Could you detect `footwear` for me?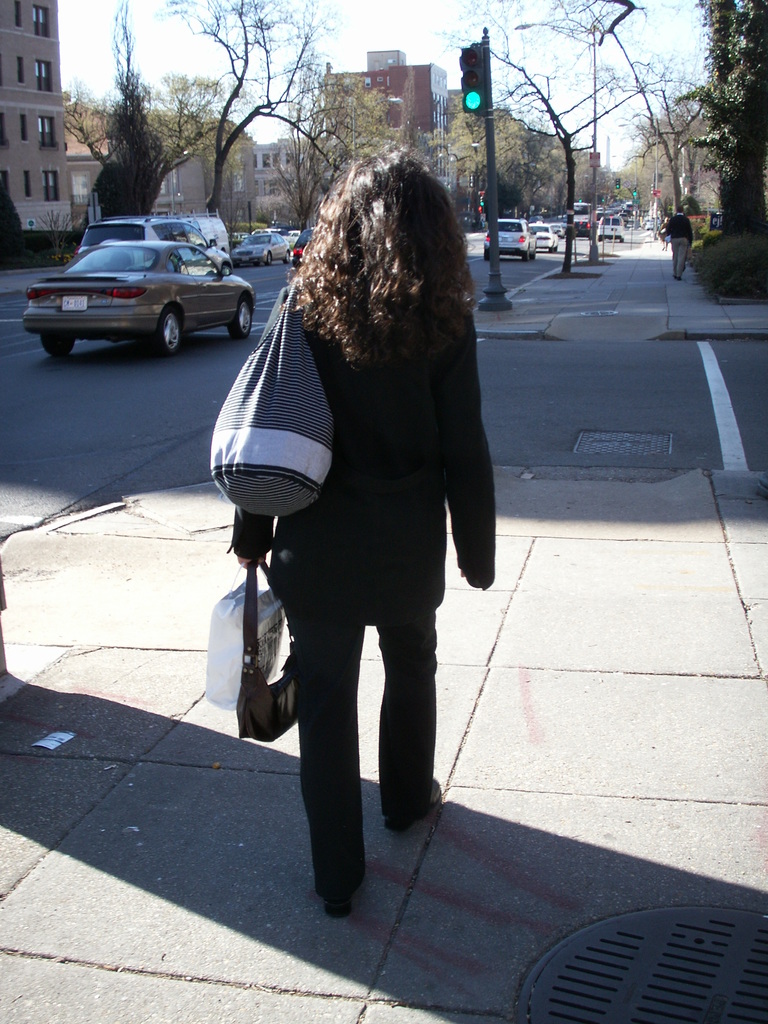
Detection result: bbox=[387, 778, 440, 835].
